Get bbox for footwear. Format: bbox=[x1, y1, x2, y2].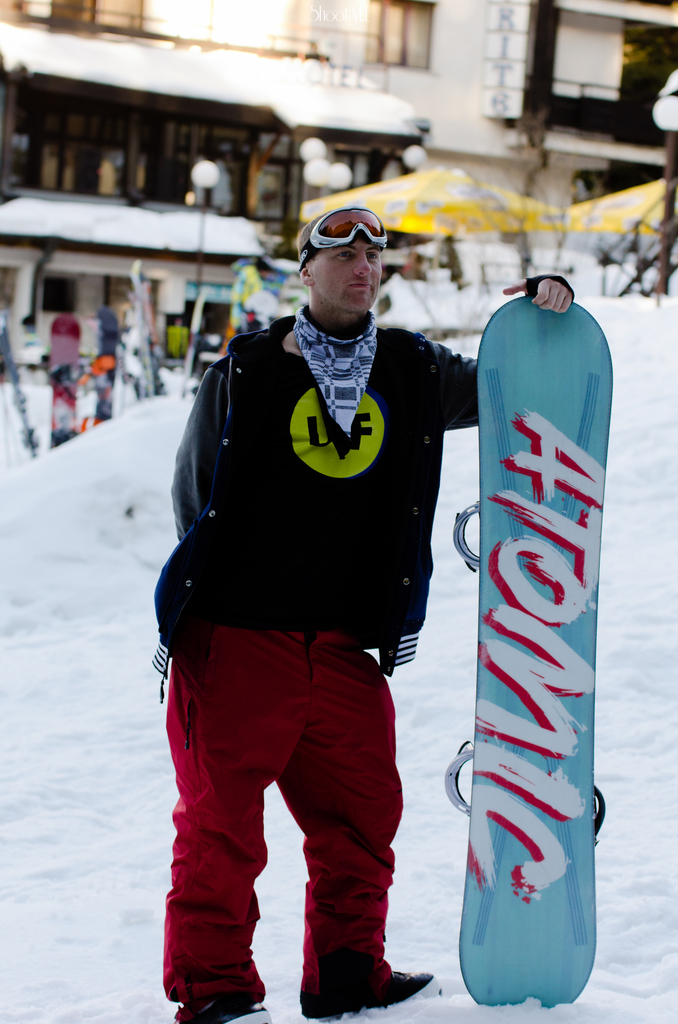
bbox=[177, 1000, 273, 1023].
